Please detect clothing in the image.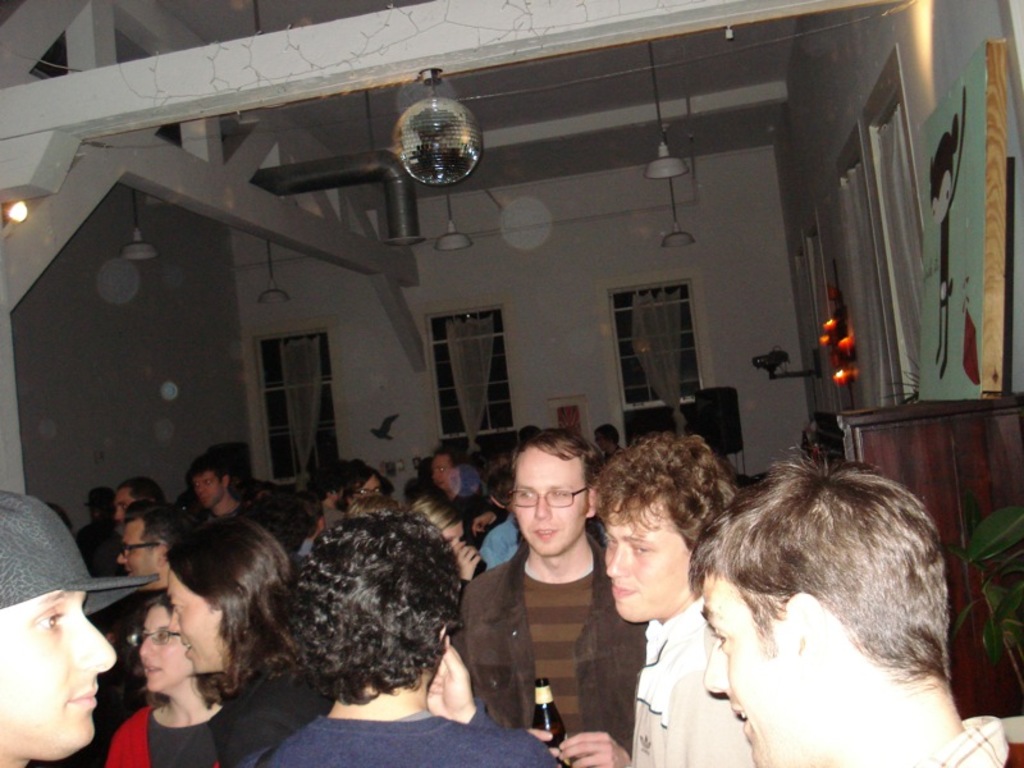
bbox(484, 512, 531, 576).
